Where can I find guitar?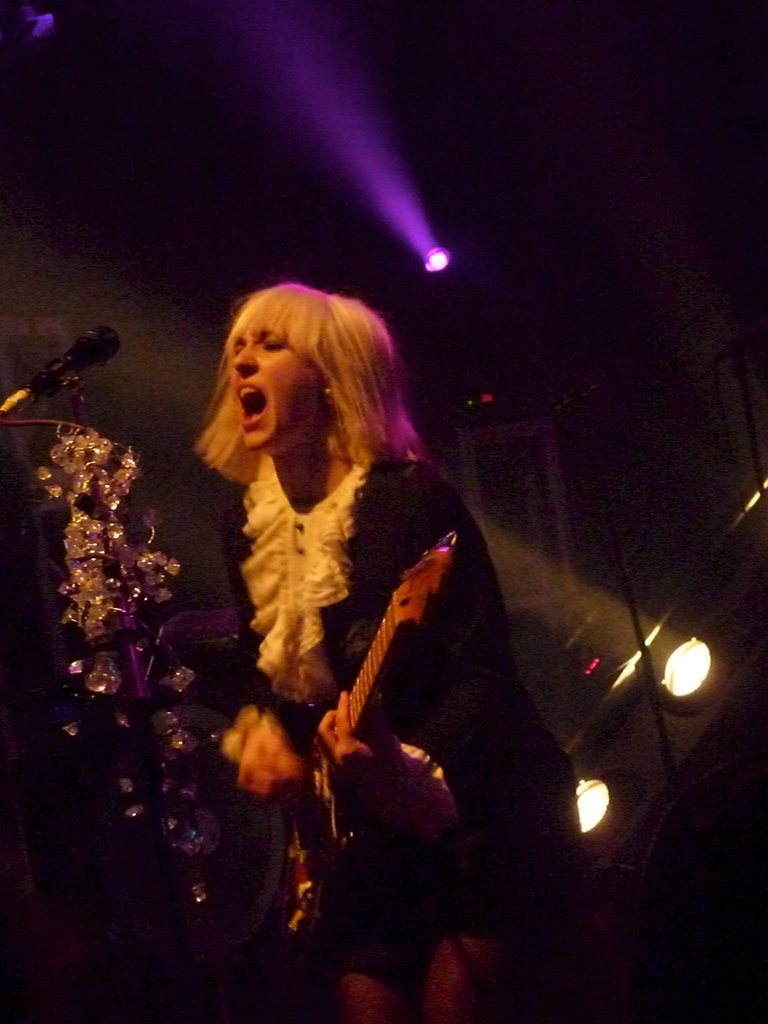
You can find it at x1=308, y1=484, x2=483, y2=808.
